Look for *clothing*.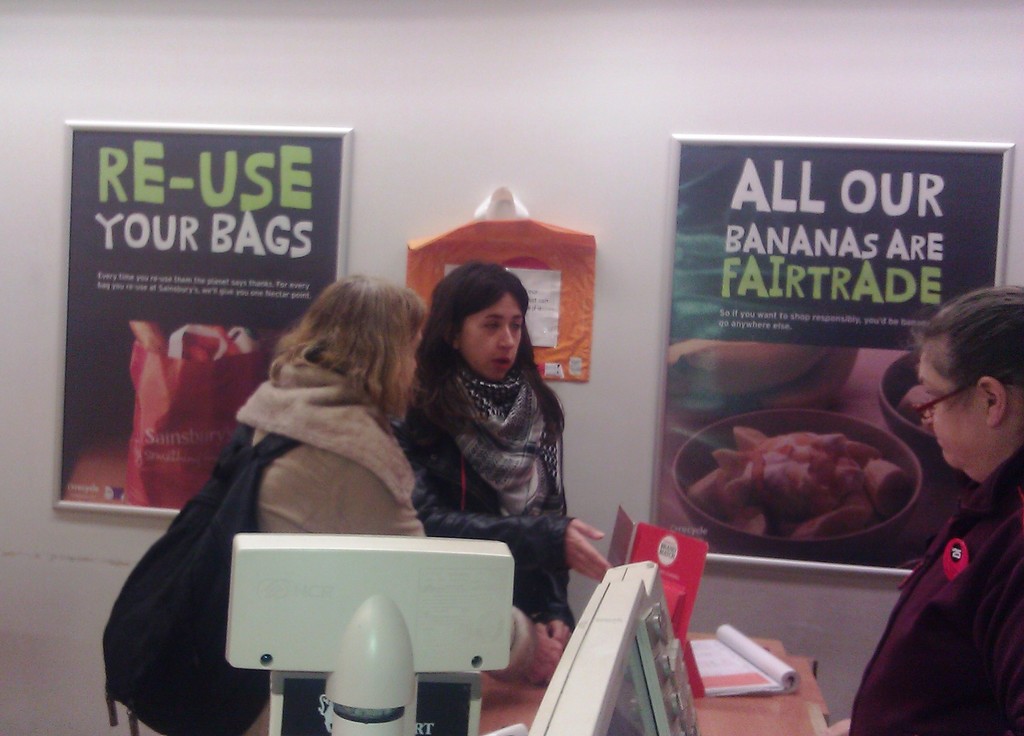
Found: locate(867, 433, 1019, 716).
